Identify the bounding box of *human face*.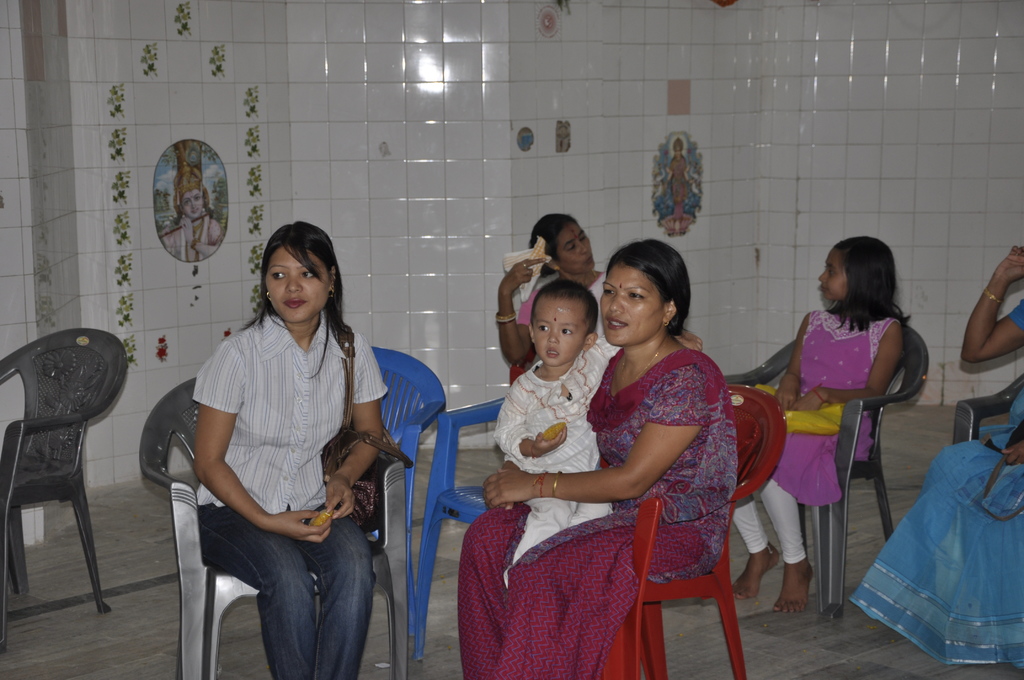
BBox(818, 252, 851, 301).
